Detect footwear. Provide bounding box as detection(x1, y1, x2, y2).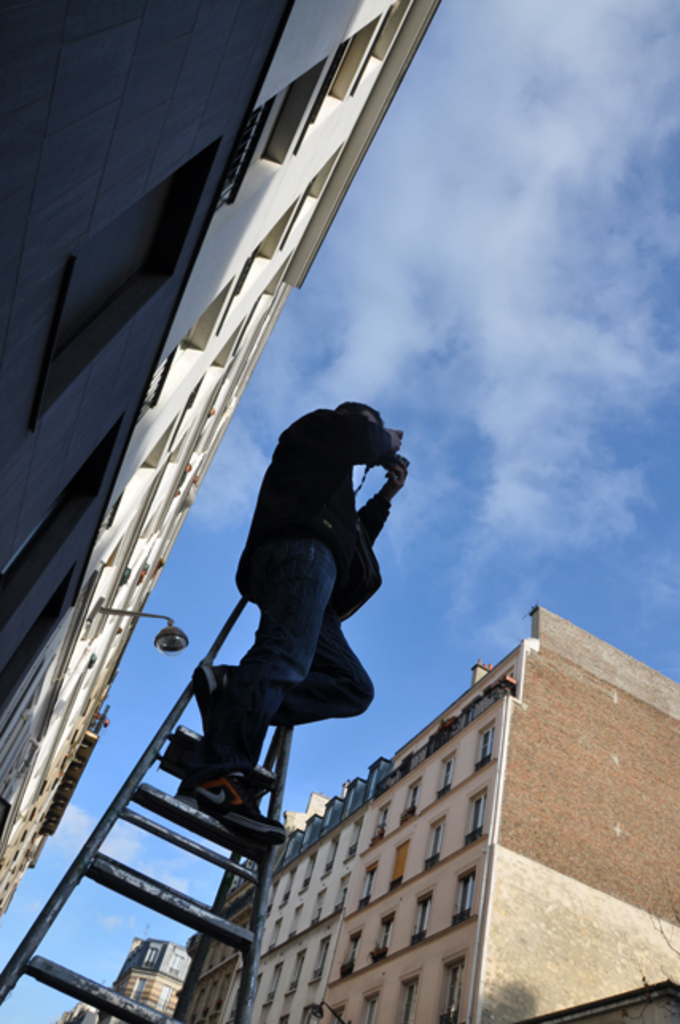
detection(193, 661, 228, 733).
